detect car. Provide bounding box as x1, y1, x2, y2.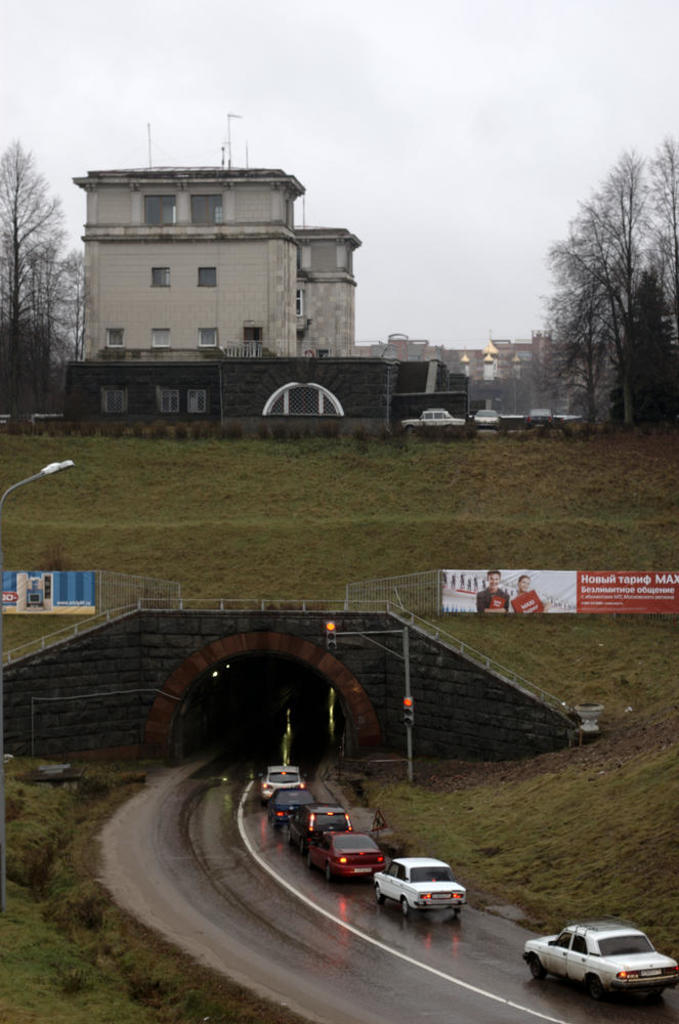
290, 796, 353, 854.
